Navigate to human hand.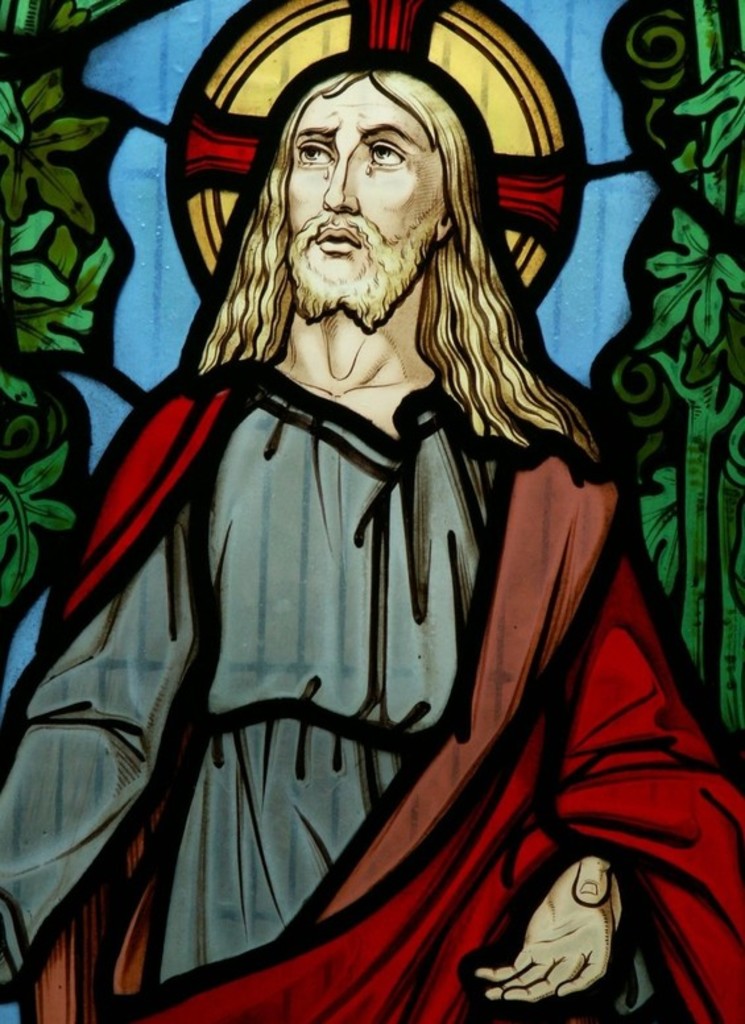
Navigation target: pyautogui.locateOnScreen(500, 872, 636, 1016).
